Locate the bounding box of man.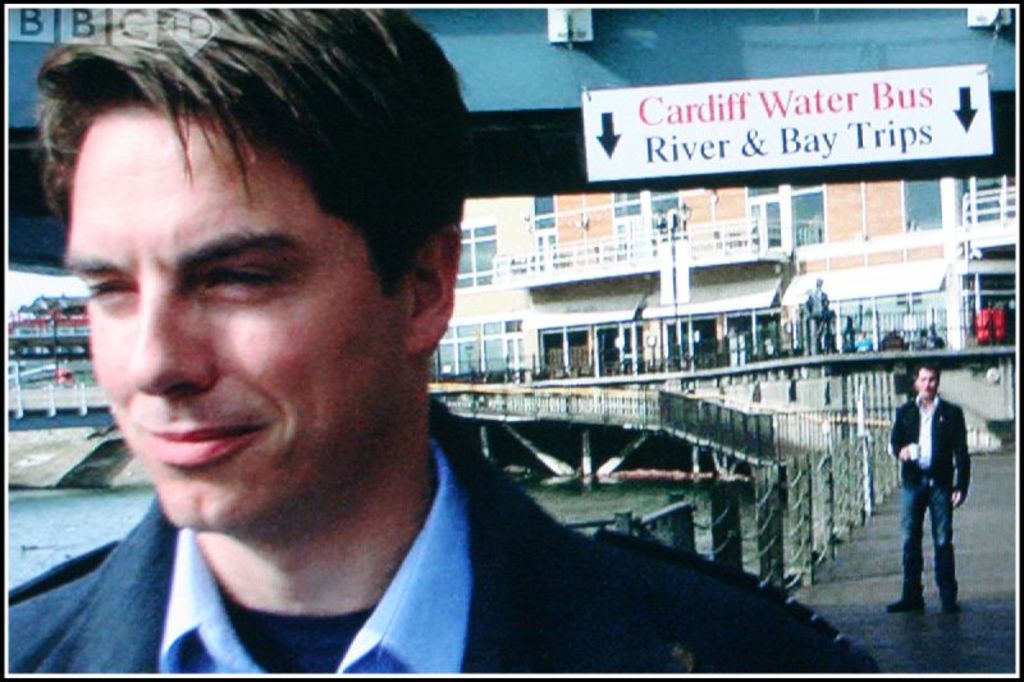
Bounding box: [x1=6, y1=9, x2=849, y2=681].
